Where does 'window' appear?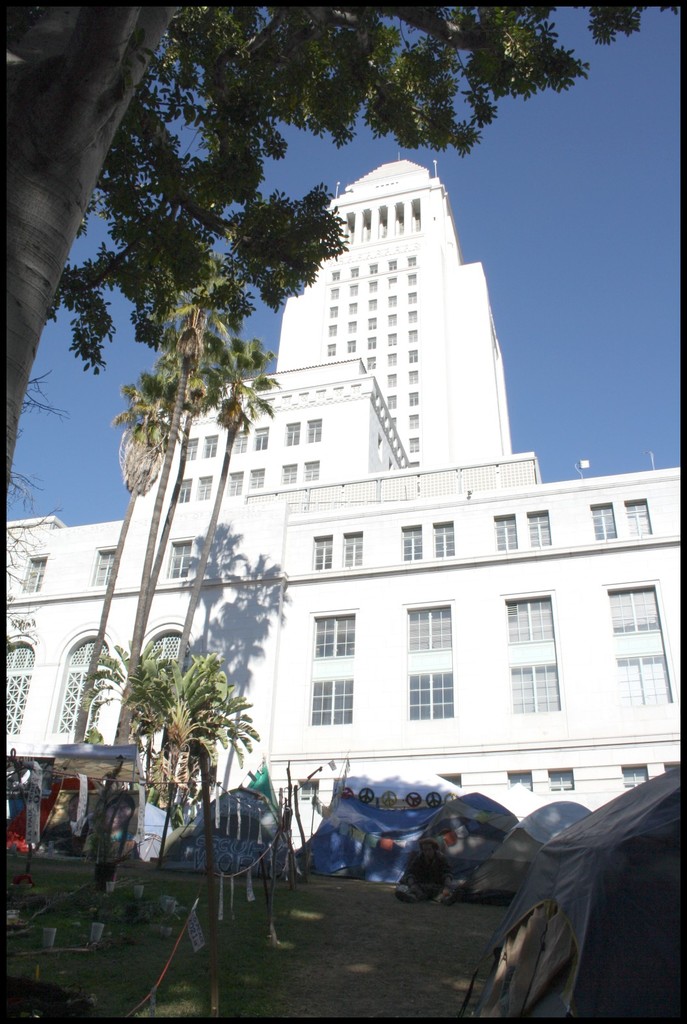
Appears at 89 548 119 584.
